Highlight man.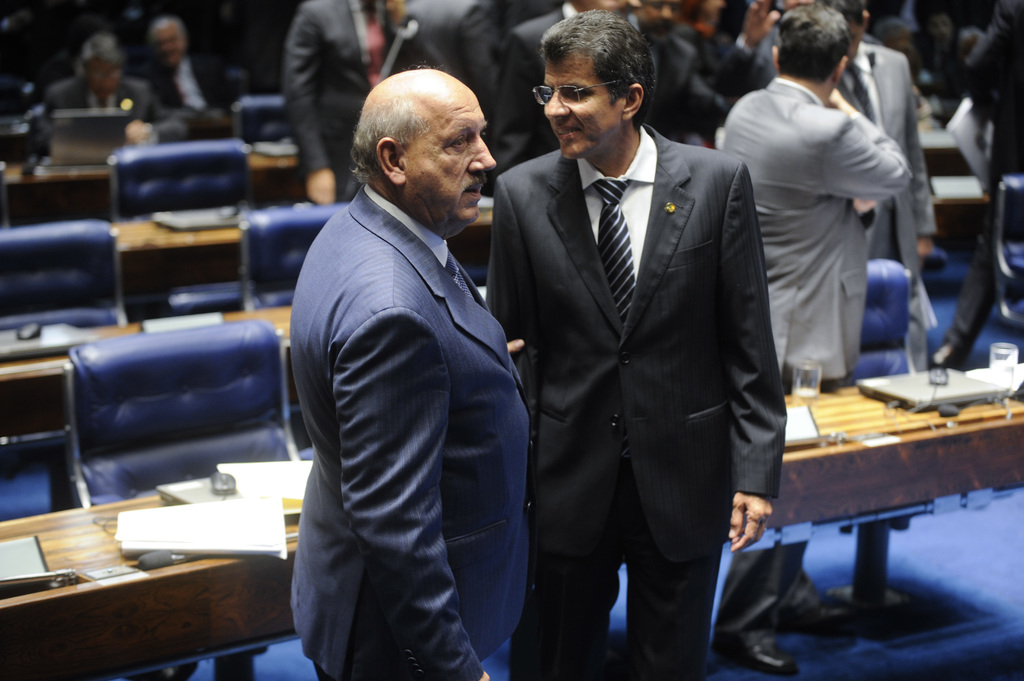
Highlighted region: (271,15,550,680).
